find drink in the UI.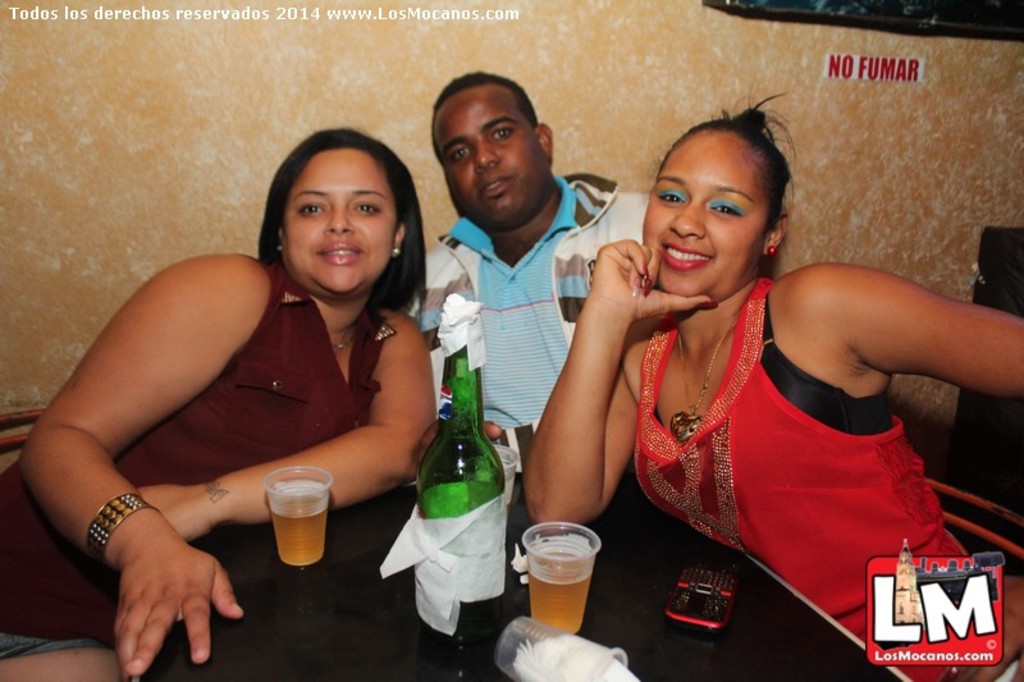
UI element at 515 530 613 630.
